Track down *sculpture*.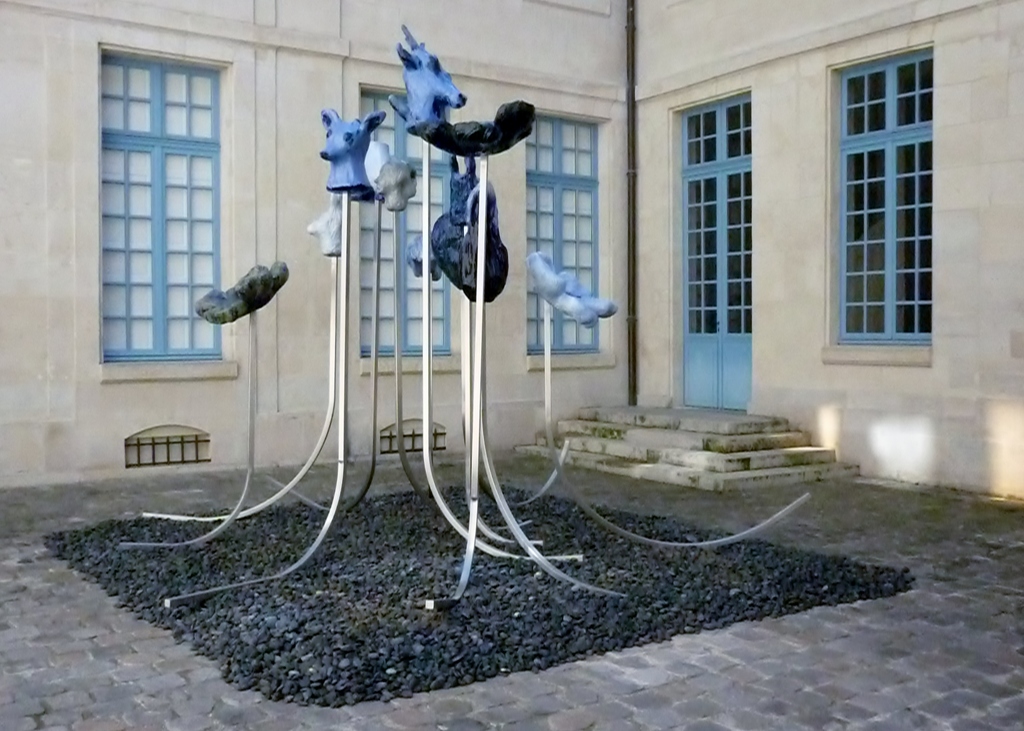
Tracked to (525, 249, 620, 322).
